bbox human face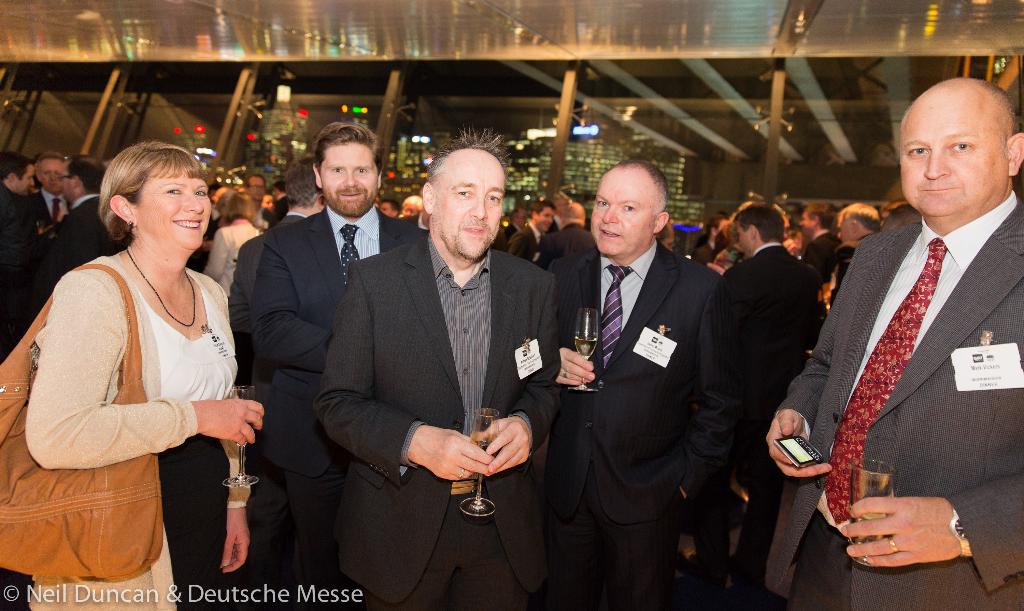
[246, 173, 264, 206]
